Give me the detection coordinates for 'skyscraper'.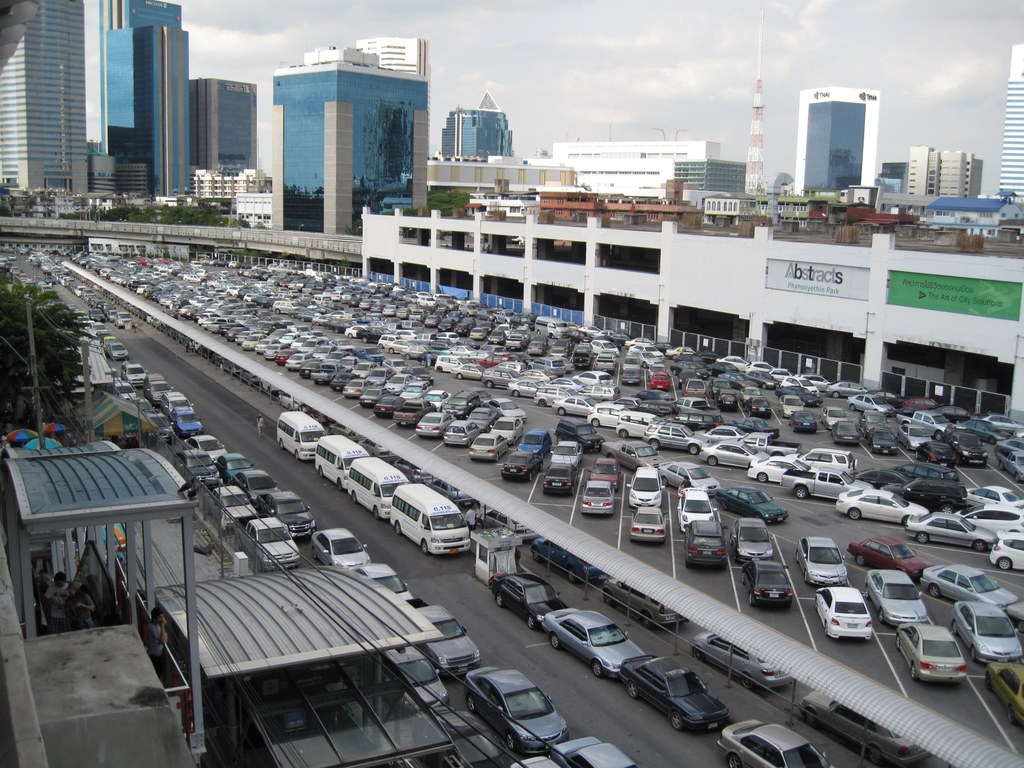
187/74/259/179.
